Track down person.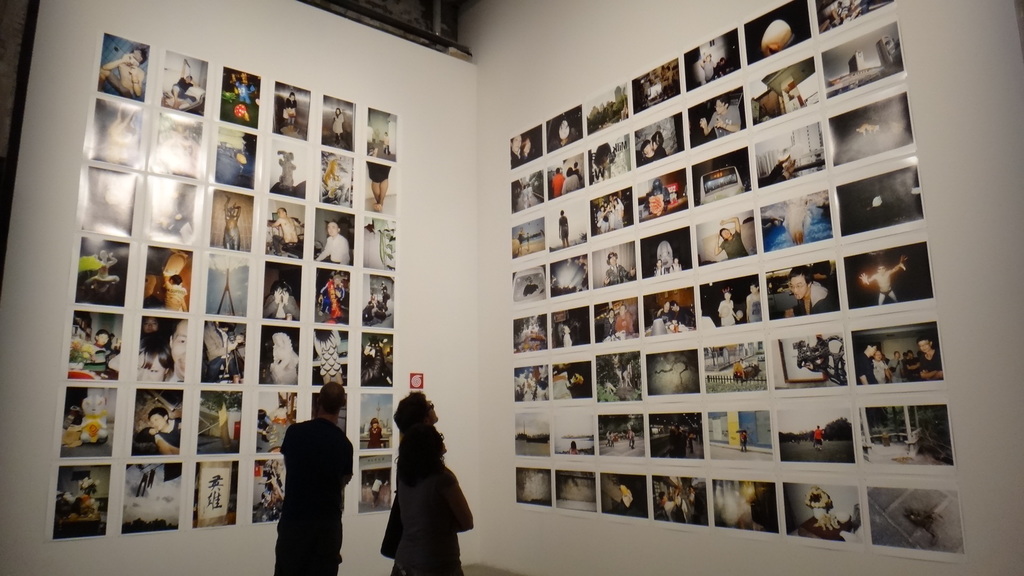
Tracked to rect(125, 403, 181, 459).
